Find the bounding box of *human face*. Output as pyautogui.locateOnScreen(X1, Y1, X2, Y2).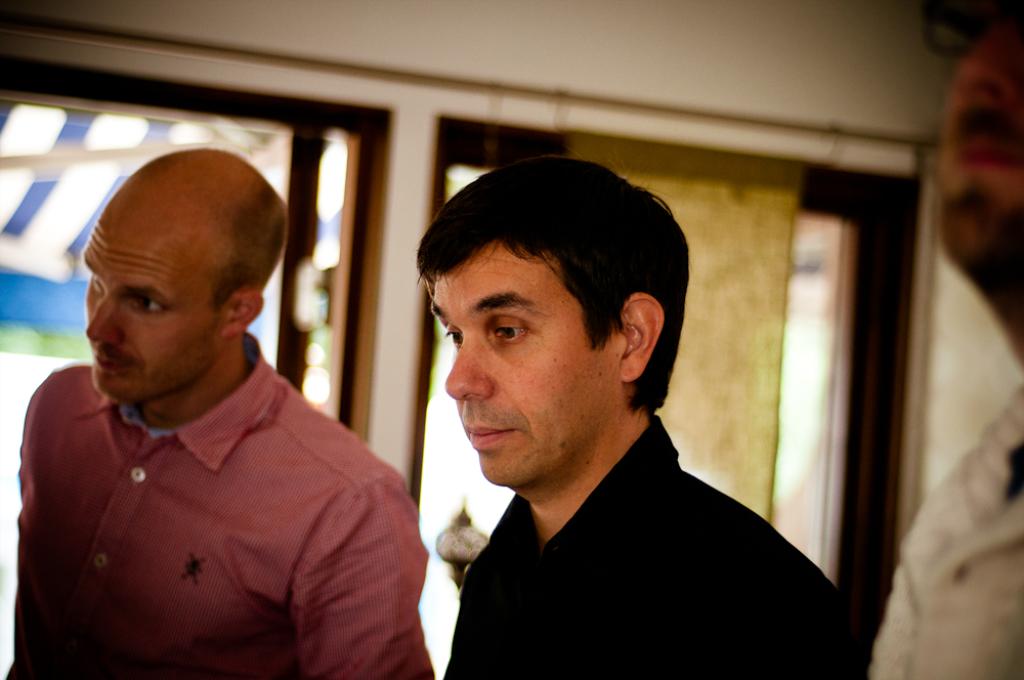
pyautogui.locateOnScreen(429, 241, 617, 492).
